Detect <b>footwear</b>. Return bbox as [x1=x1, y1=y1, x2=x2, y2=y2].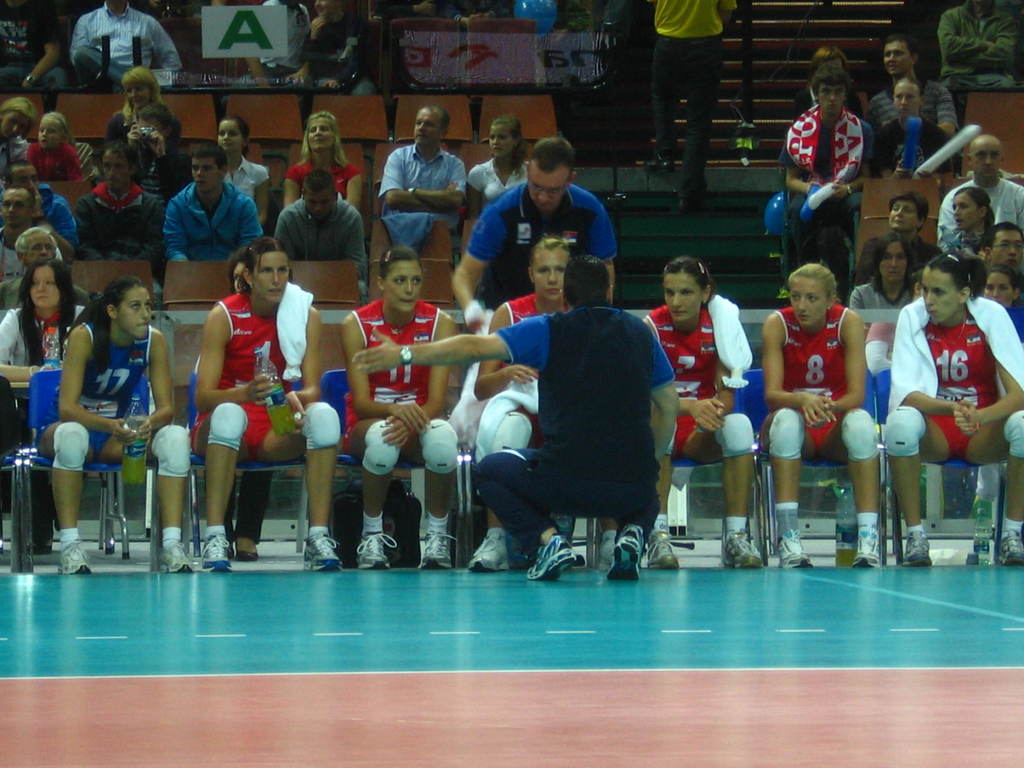
[x1=640, y1=151, x2=677, y2=173].
